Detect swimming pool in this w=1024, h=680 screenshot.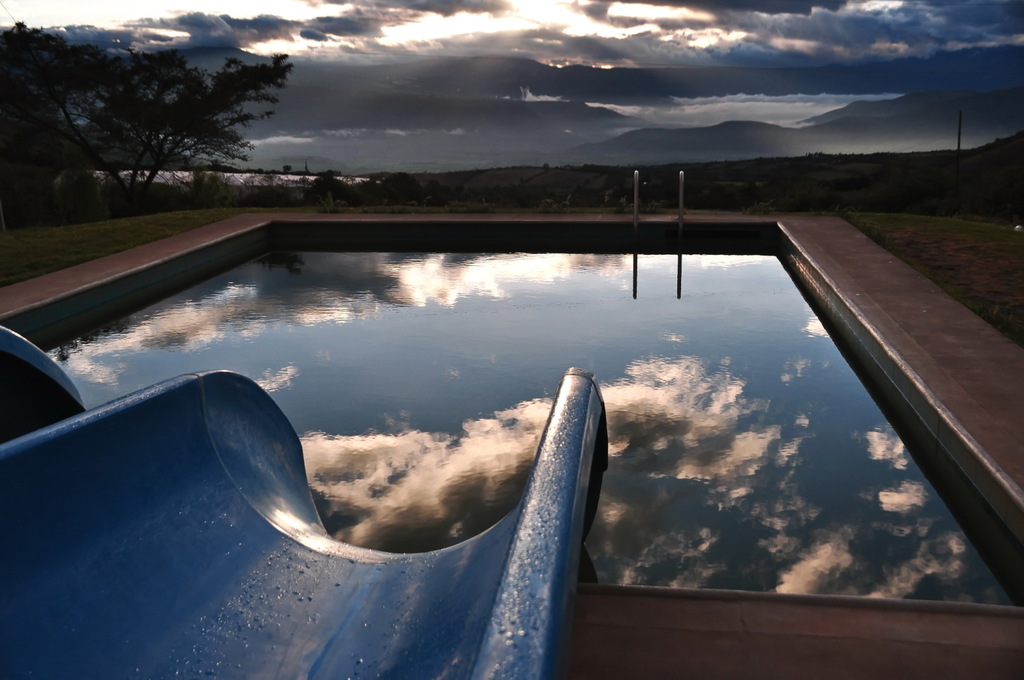
Detection: (x1=13, y1=220, x2=1023, y2=618).
